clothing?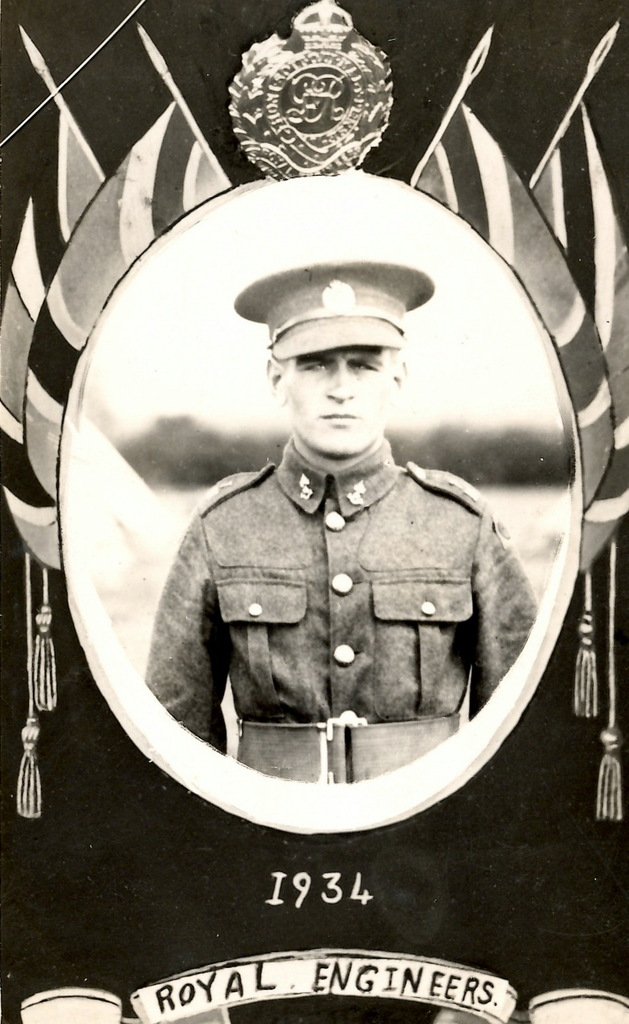
box(114, 444, 567, 770)
